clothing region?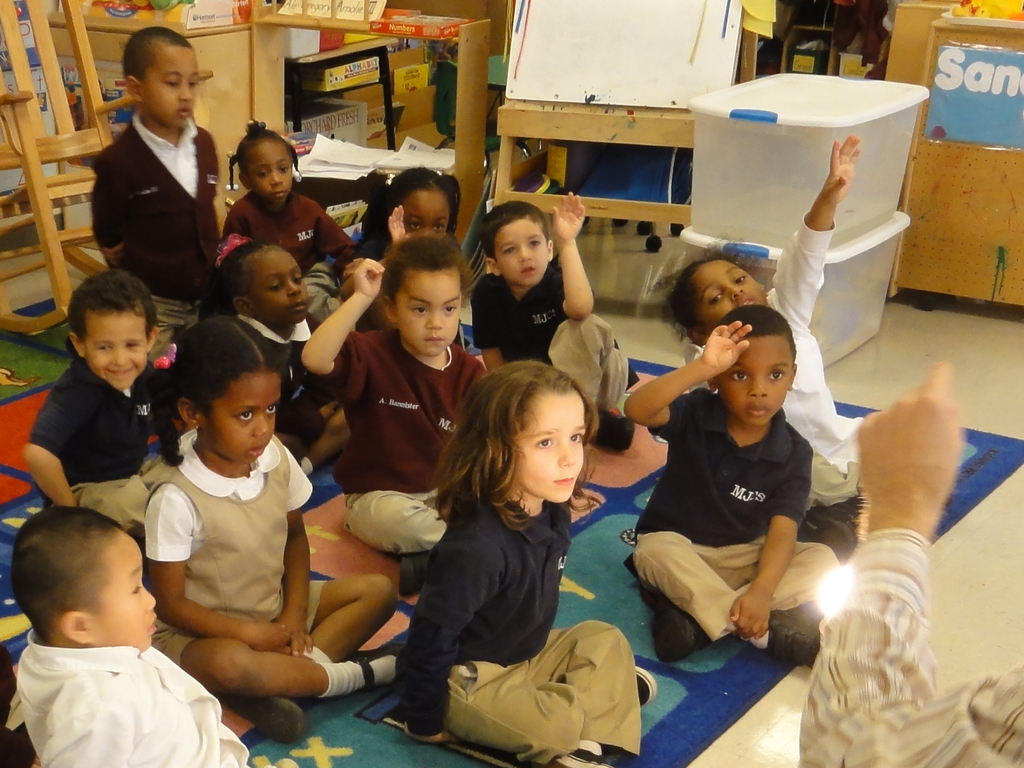
l=93, t=101, r=230, b=300
